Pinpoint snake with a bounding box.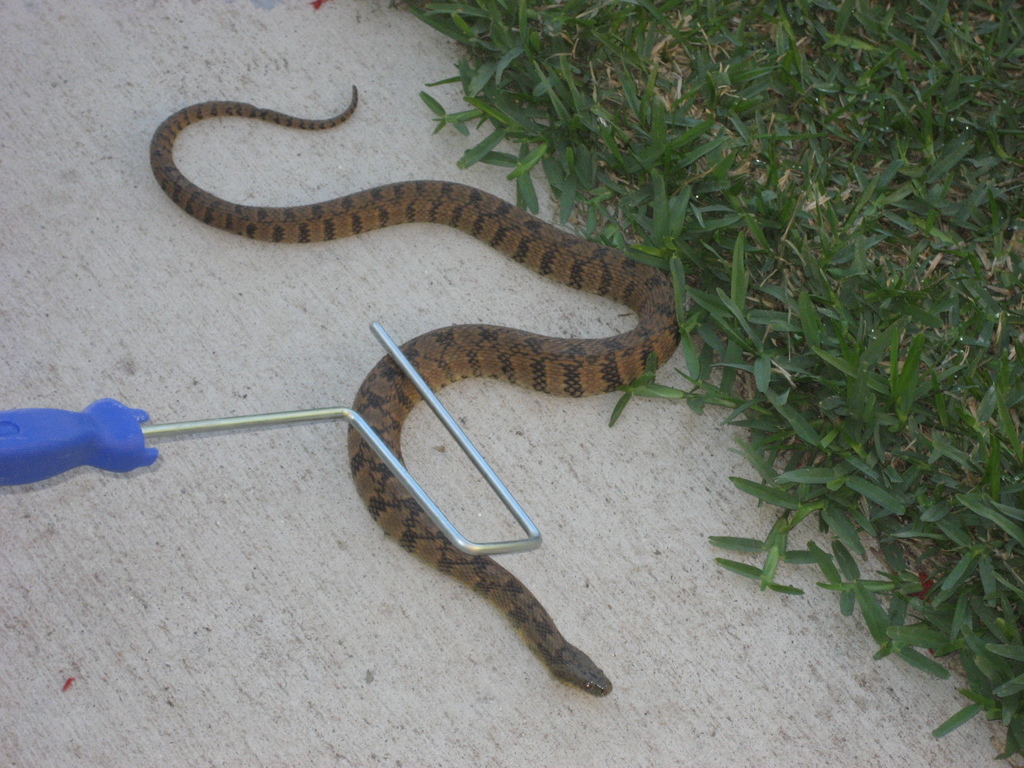
box=[154, 98, 677, 692].
